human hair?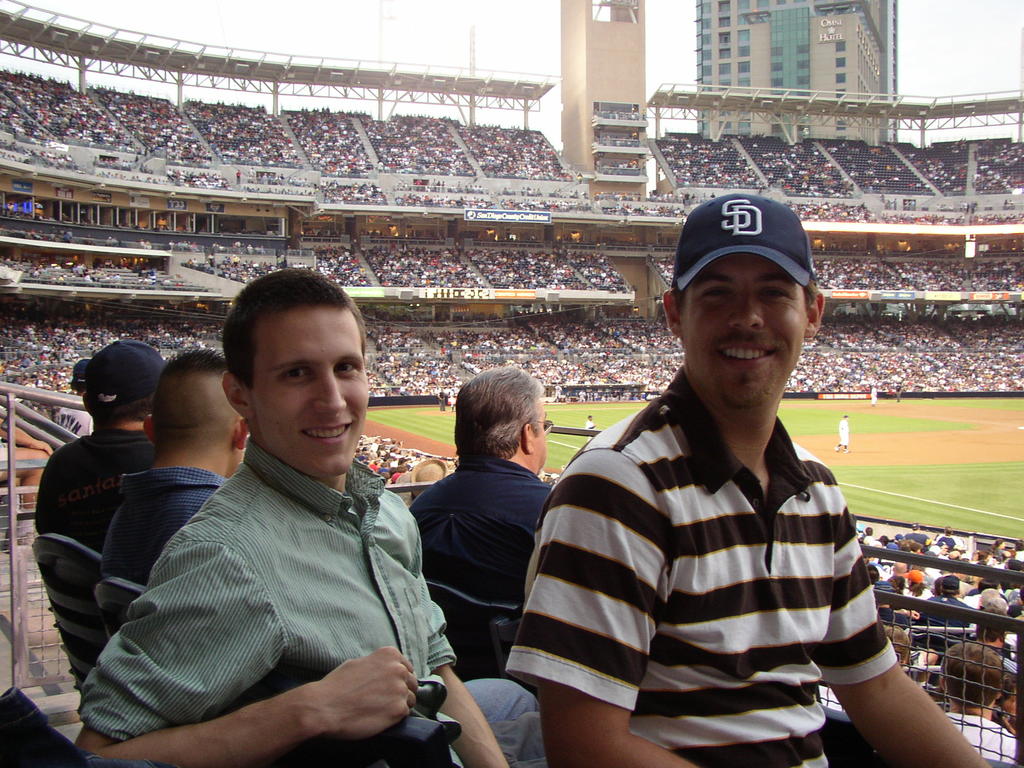
<box>453,375,549,479</box>
